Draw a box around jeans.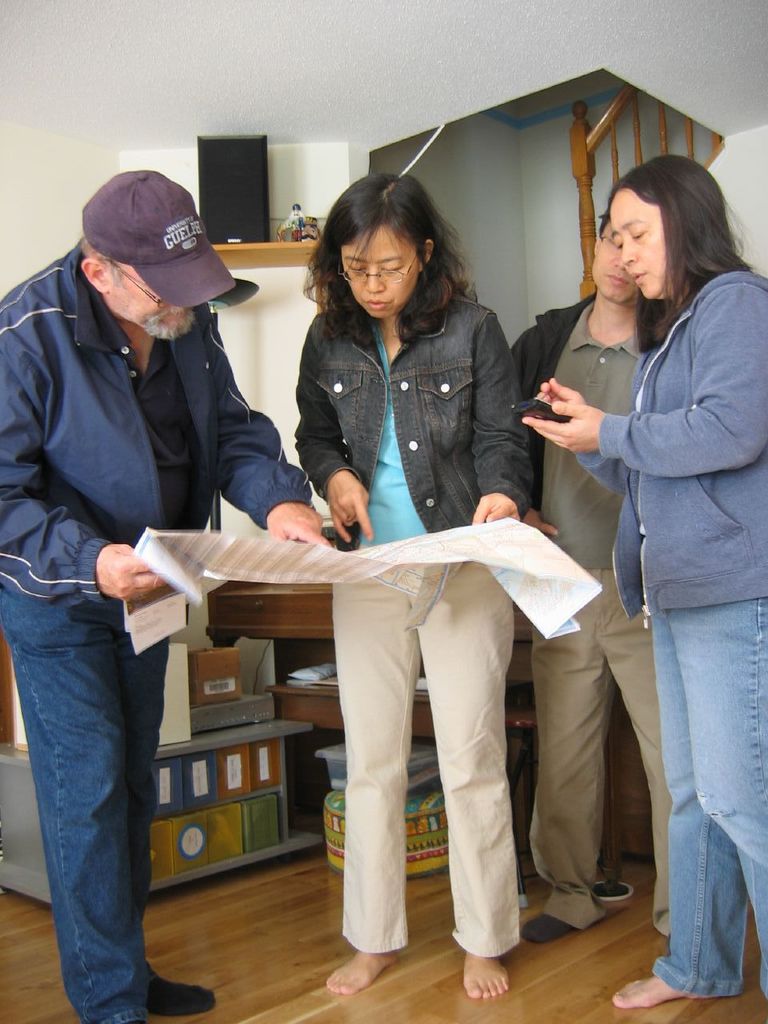
detection(0, 574, 170, 1023).
